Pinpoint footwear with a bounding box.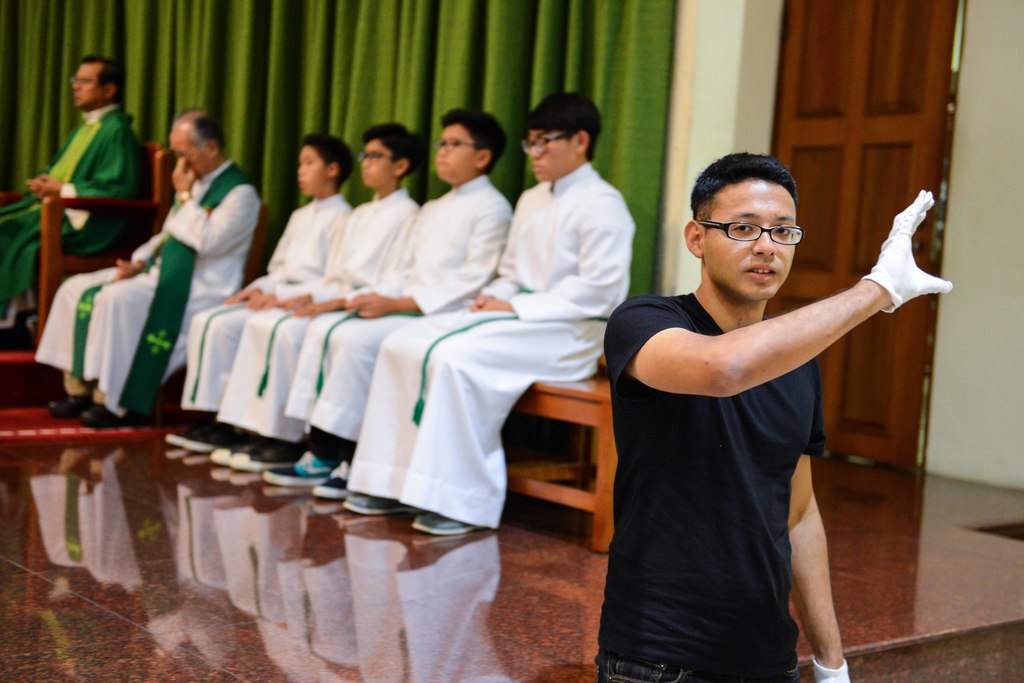
[266, 445, 329, 486].
